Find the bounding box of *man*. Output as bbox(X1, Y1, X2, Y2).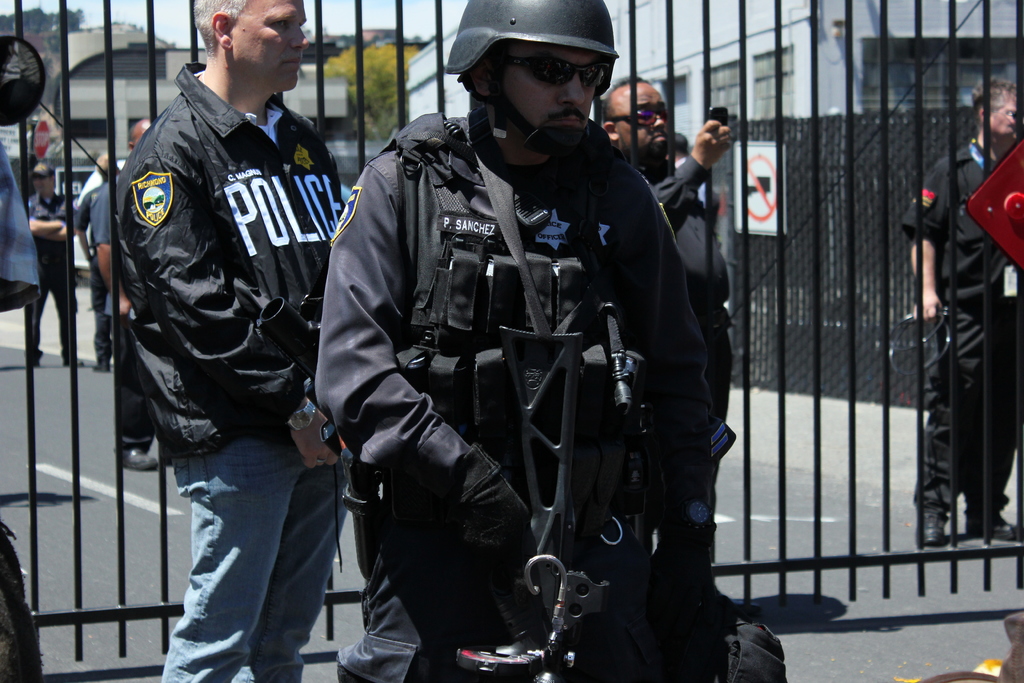
bbox(21, 163, 84, 368).
